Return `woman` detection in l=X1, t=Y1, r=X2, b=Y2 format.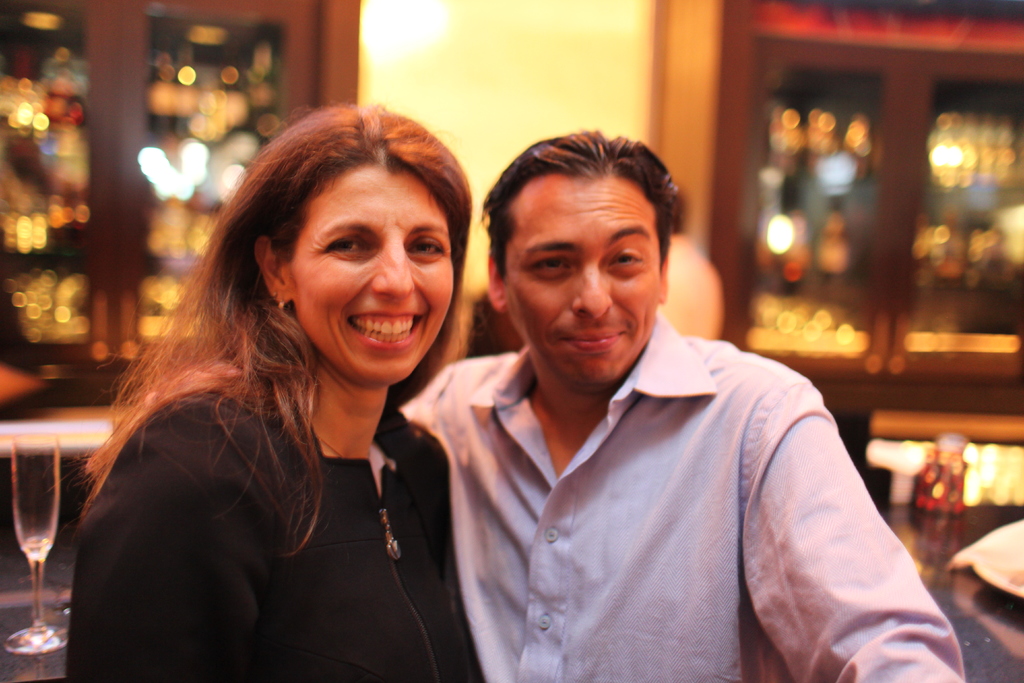
l=56, t=104, r=490, b=680.
